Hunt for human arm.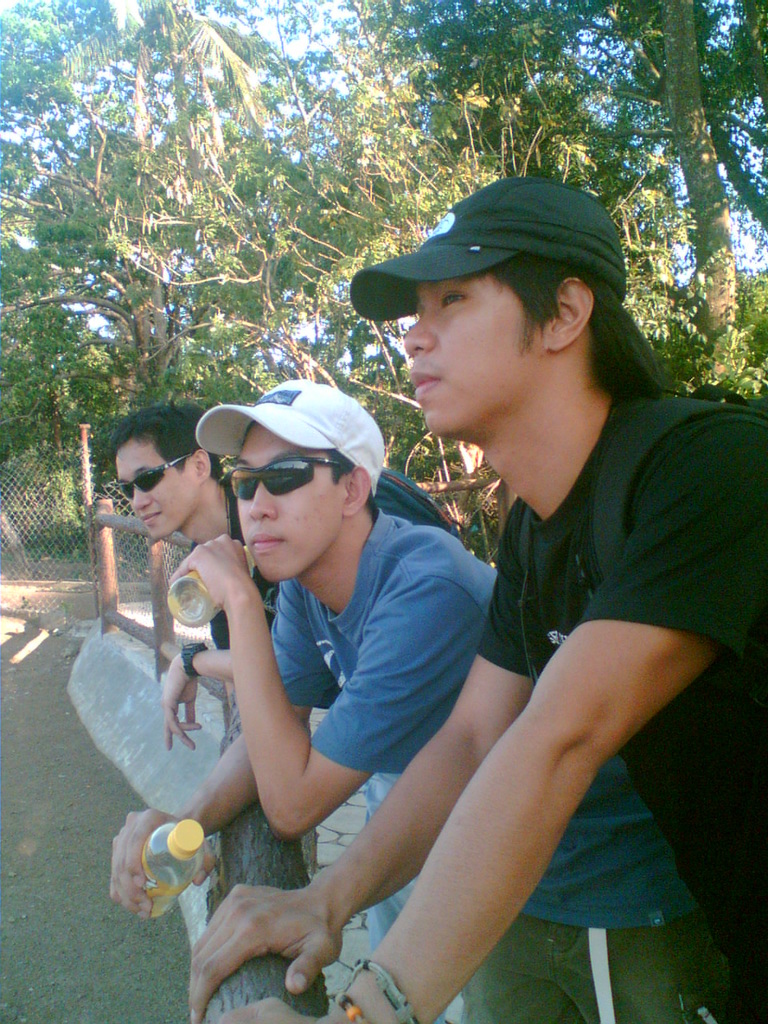
Hunted down at BBox(185, 498, 537, 1022).
